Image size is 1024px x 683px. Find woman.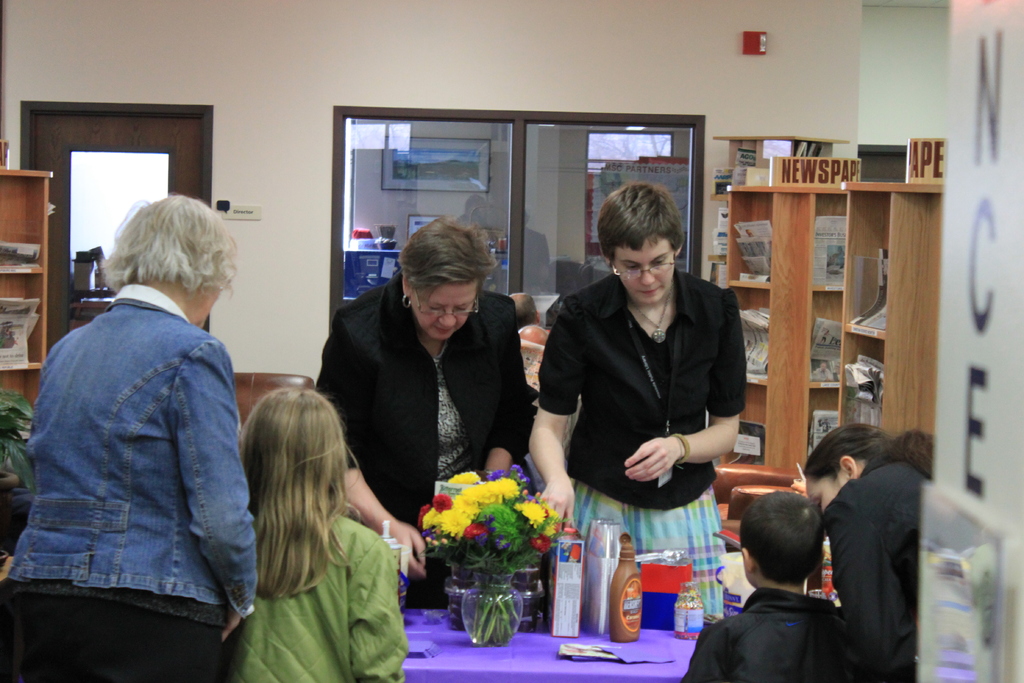
{"left": 796, "top": 424, "right": 970, "bottom": 682}.
